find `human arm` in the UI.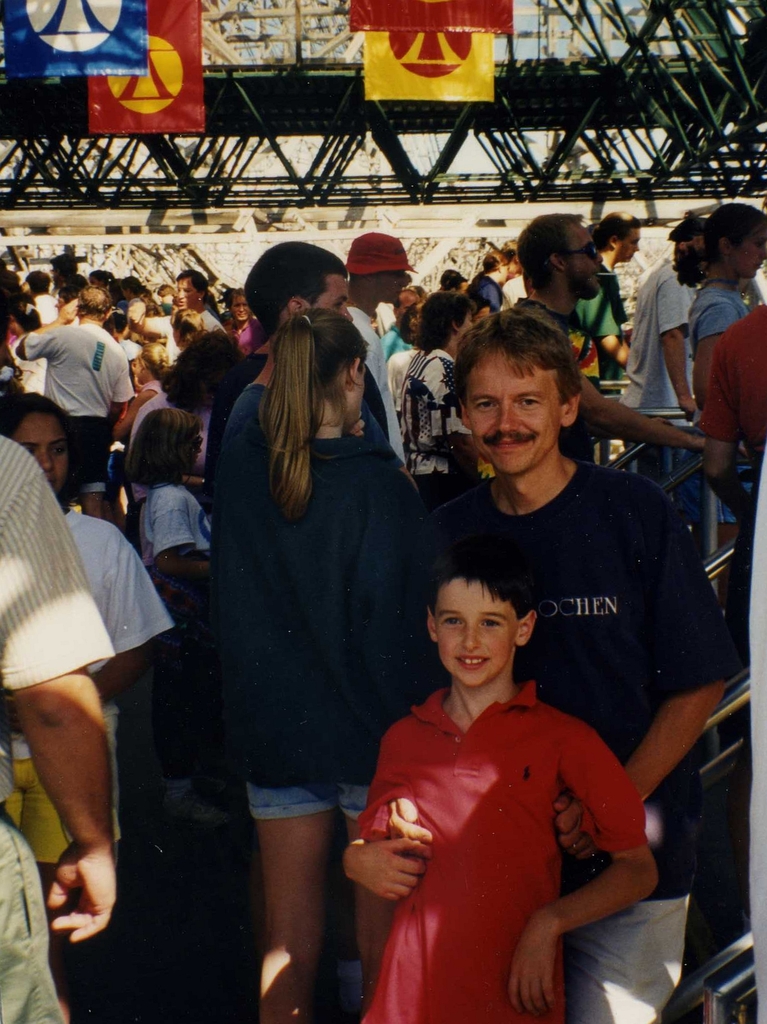
UI element at {"left": 6, "top": 321, "right": 61, "bottom": 361}.
